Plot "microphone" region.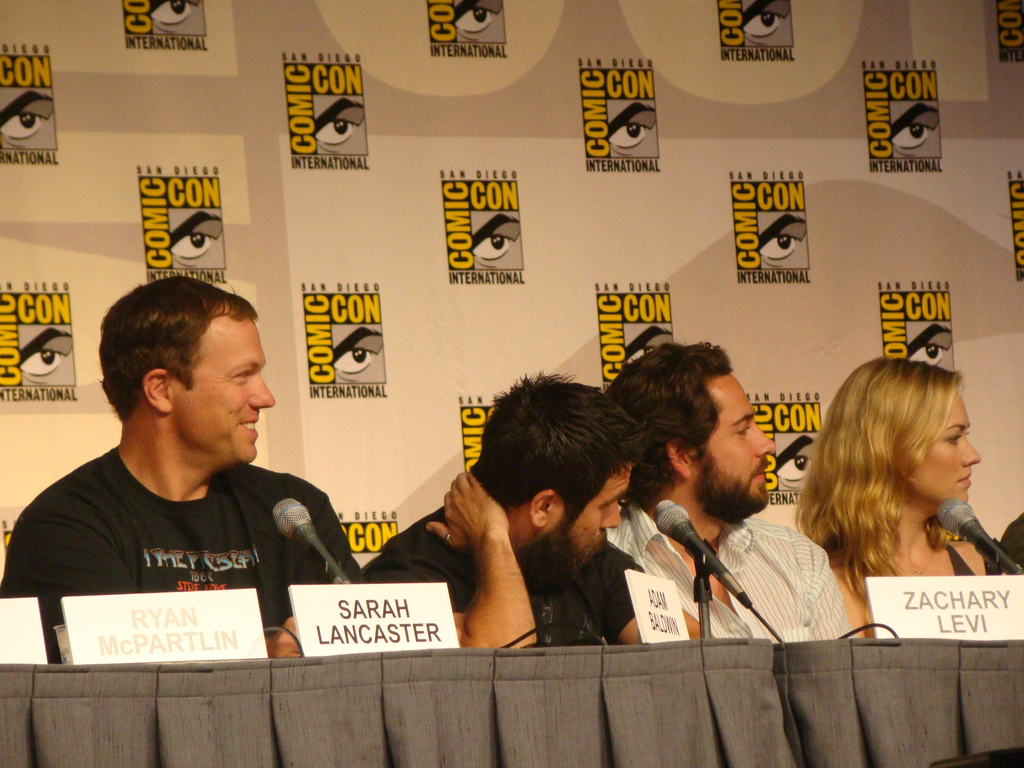
Plotted at region(649, 492, 752, 611).
